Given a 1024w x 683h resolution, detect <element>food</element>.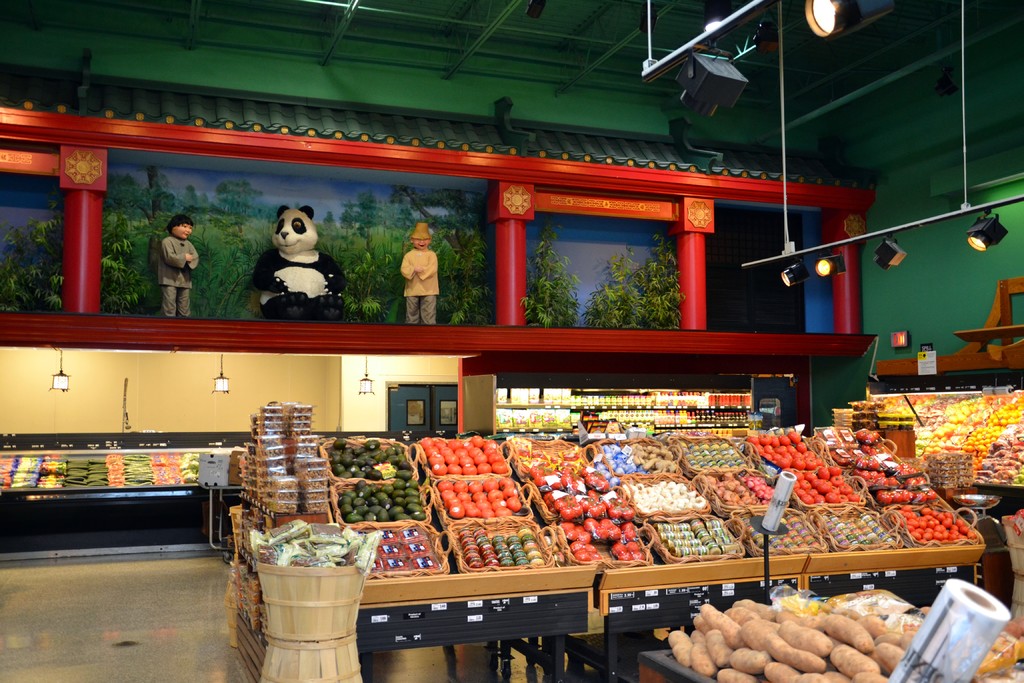
detection(557, 517, 646, 562).
